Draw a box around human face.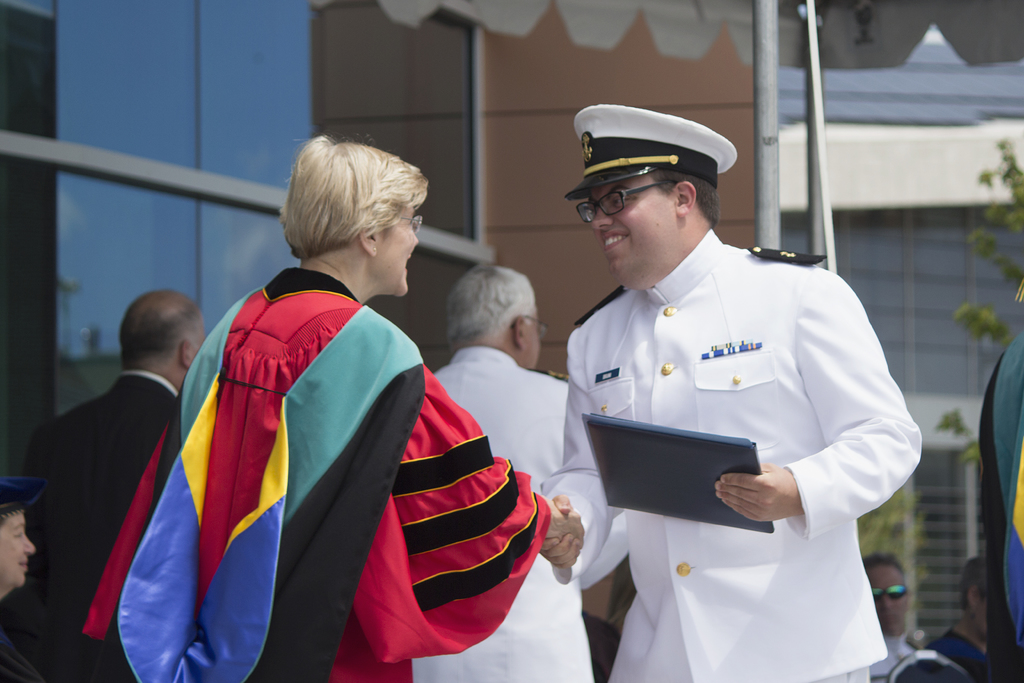
[589,172,675,281].
